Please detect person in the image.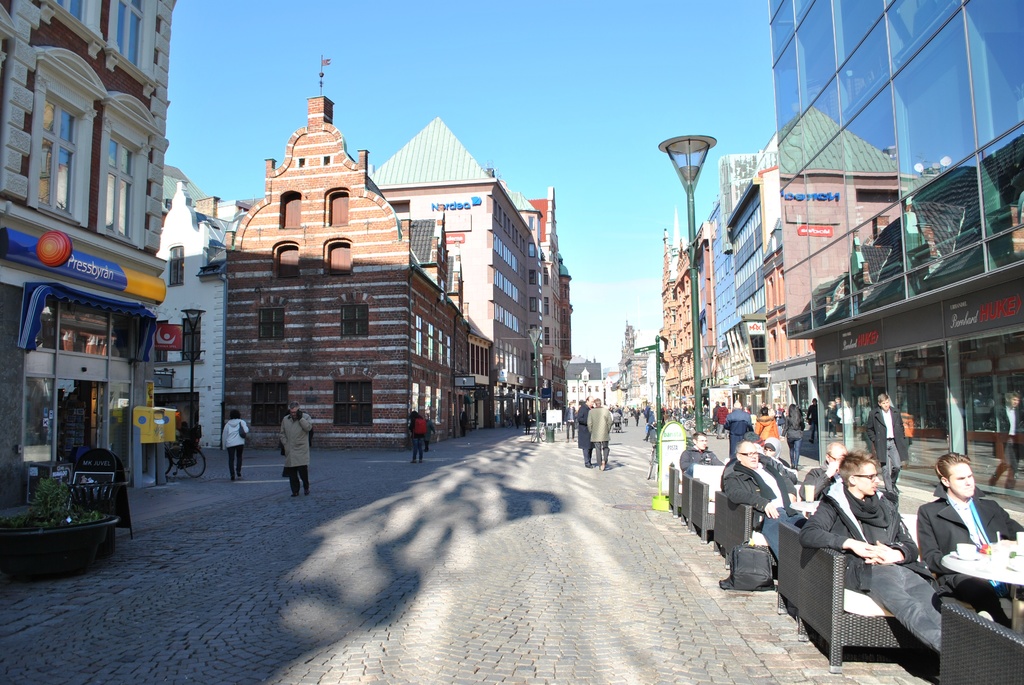
<region>780, 404, 804, 467</region>.
